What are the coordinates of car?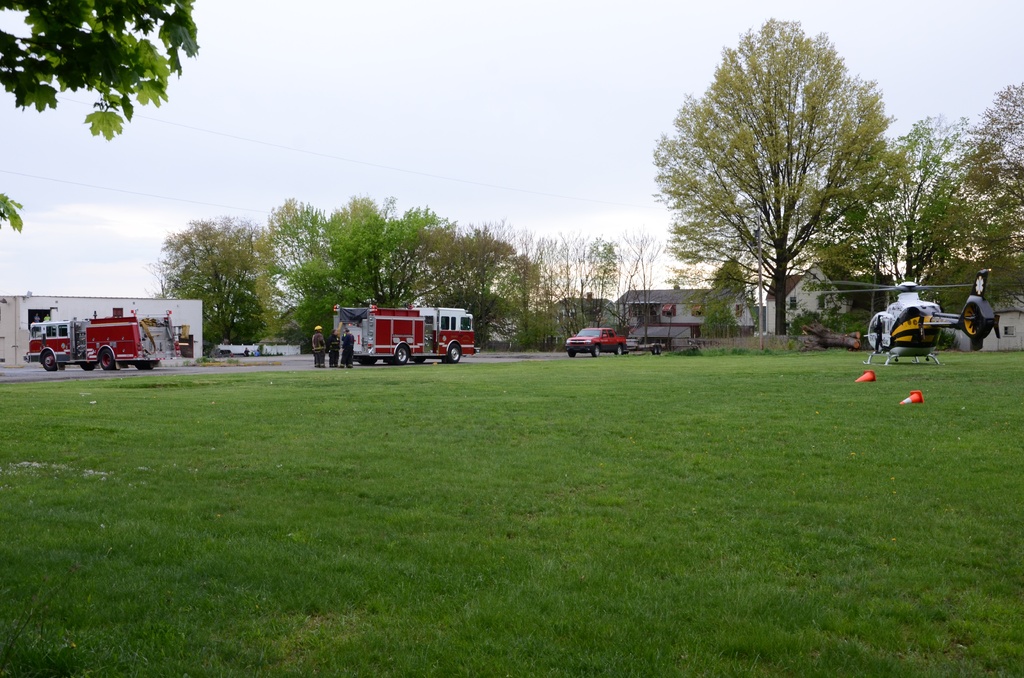
box(559, 316, 634, 364).
